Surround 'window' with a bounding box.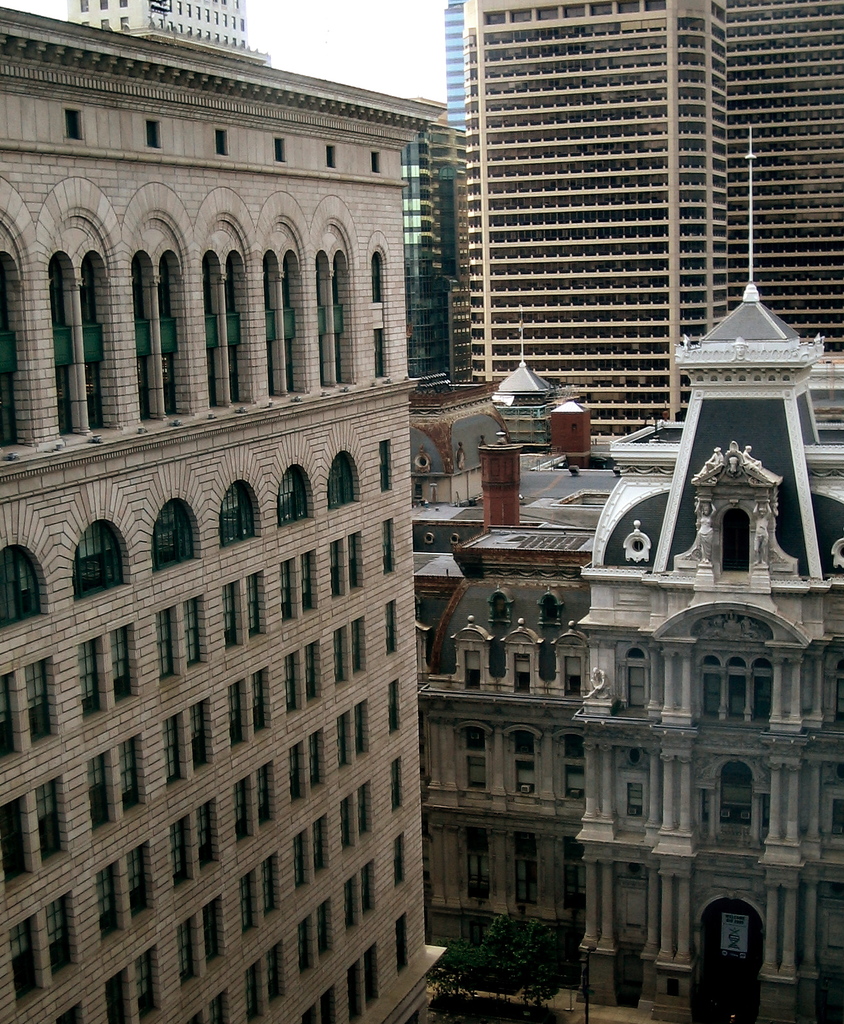
x1=80 y1=640 x2=108 y2=717.
